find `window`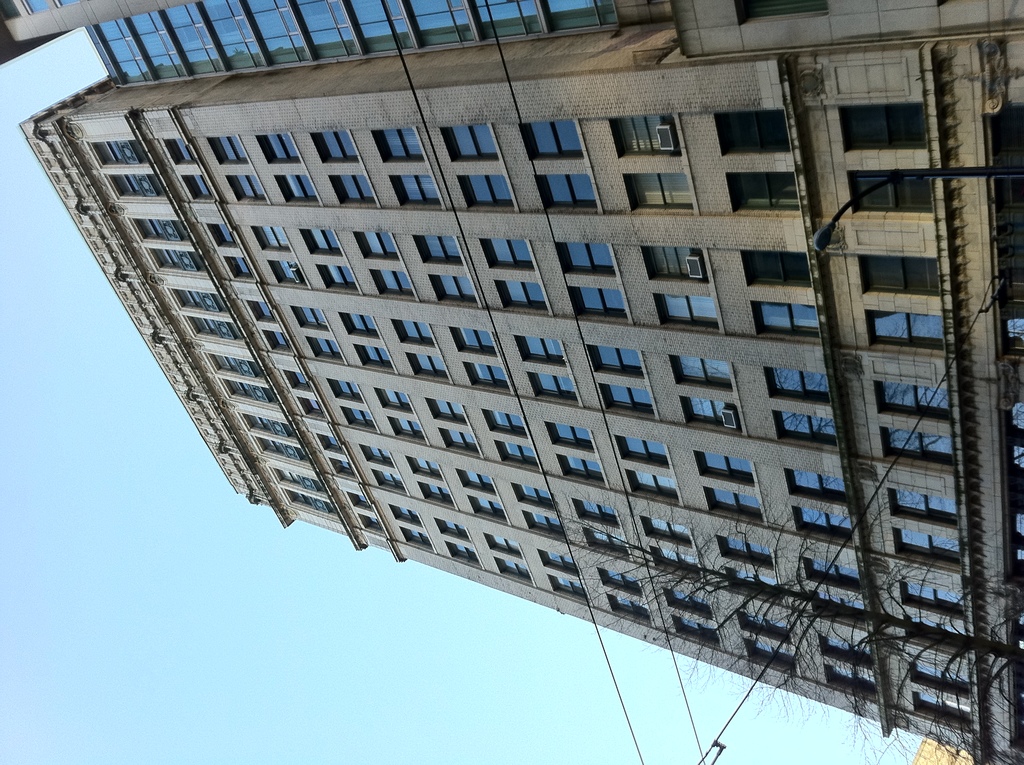
618,437,668,469
